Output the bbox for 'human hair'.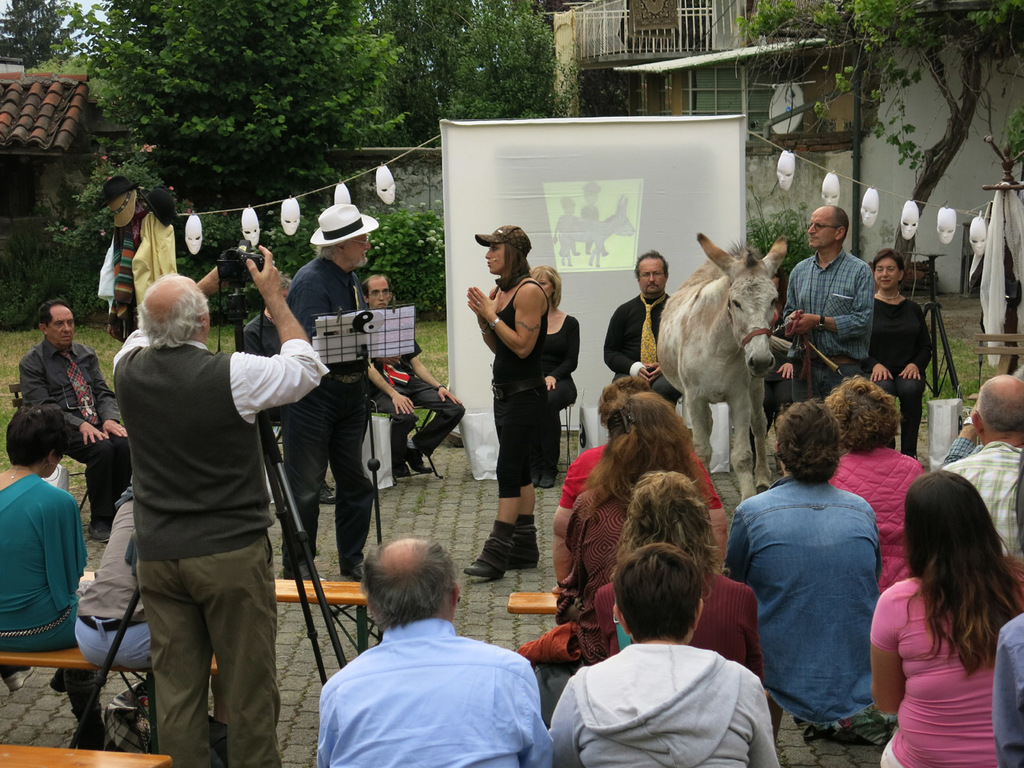
crop(525, 262, 561, 306).
